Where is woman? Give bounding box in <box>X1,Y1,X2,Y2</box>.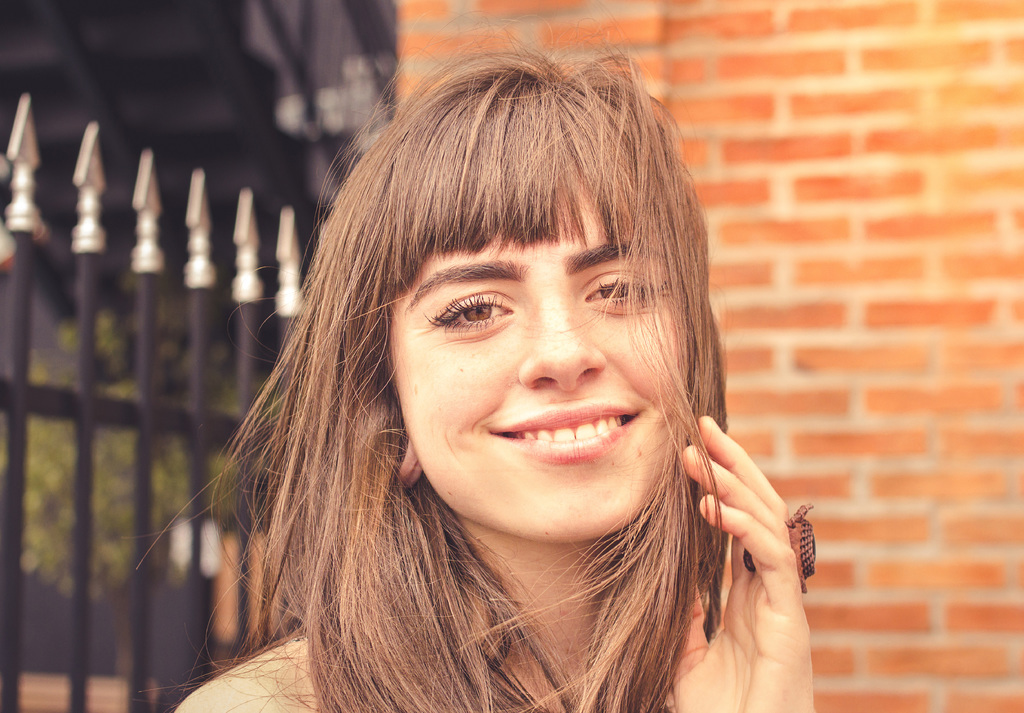
<box>128,0,815,712</box>.
